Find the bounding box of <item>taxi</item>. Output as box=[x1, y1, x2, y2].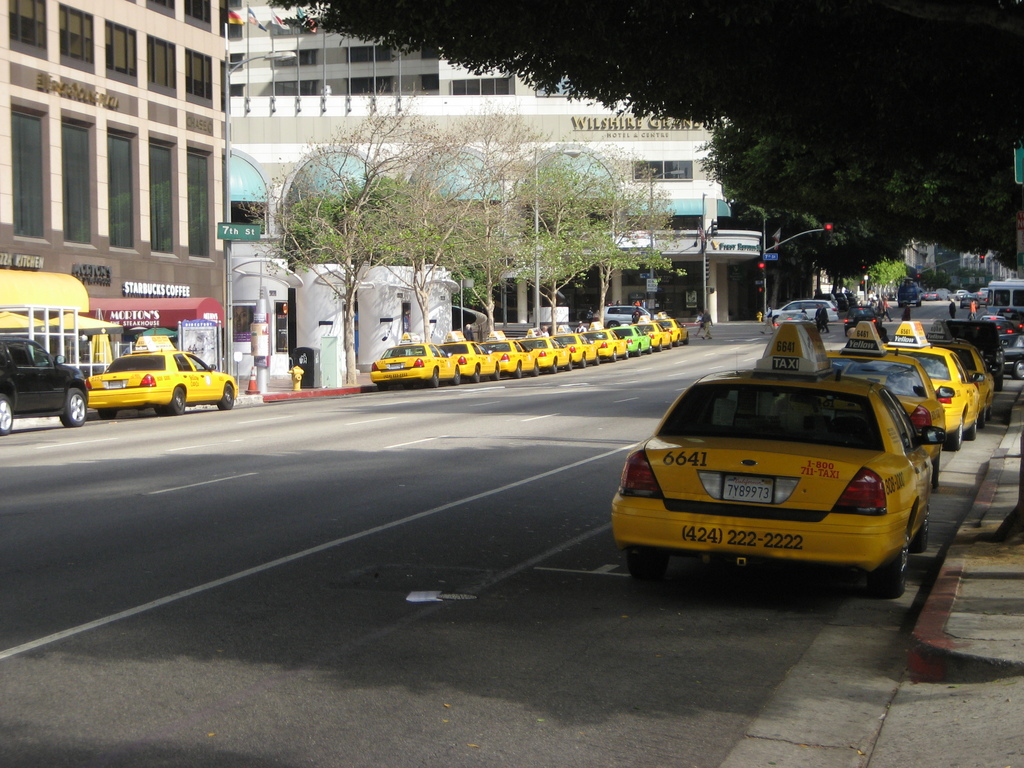
box=[826, 321, 955, 479].
